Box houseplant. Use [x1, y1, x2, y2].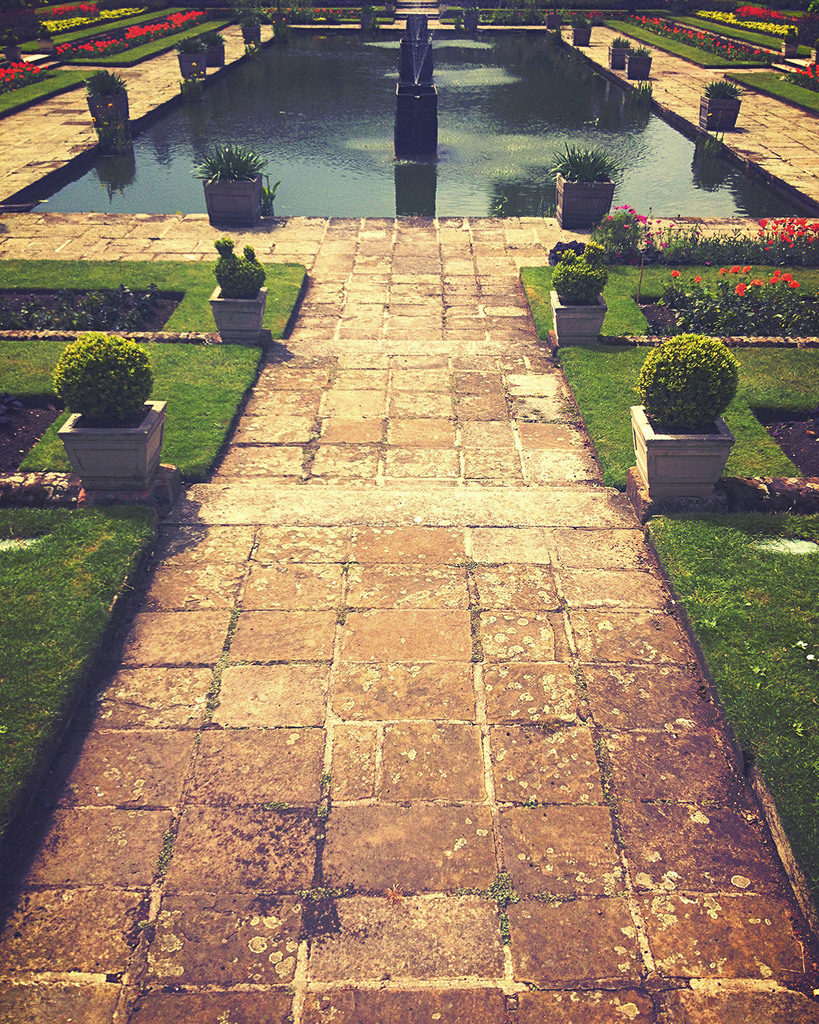
[42, 323, 180, 525].
